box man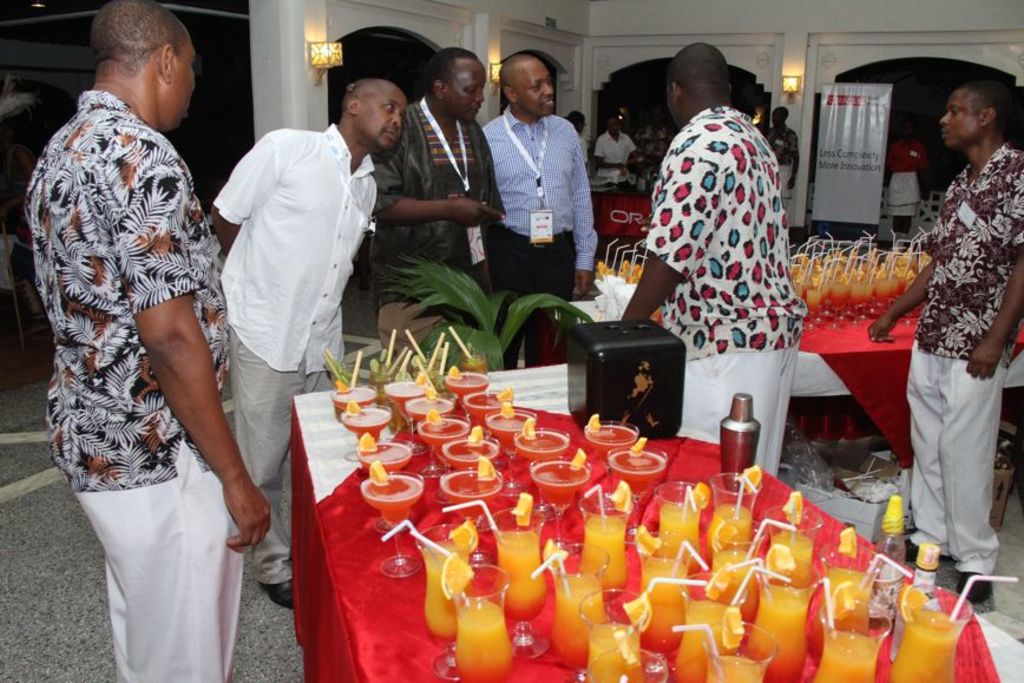
x1=208, y1=73, x2=416, y2=615
